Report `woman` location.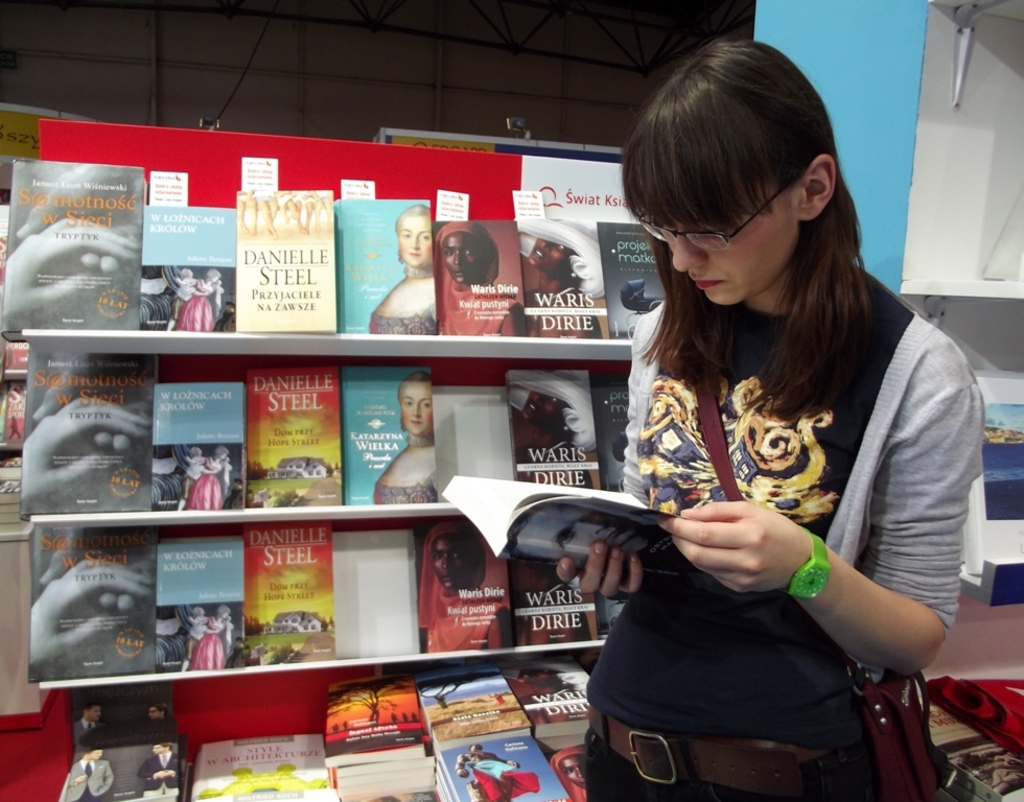
Report: {"x1": 444, "y1": 221, "x2": 518, "y2": 336}.
